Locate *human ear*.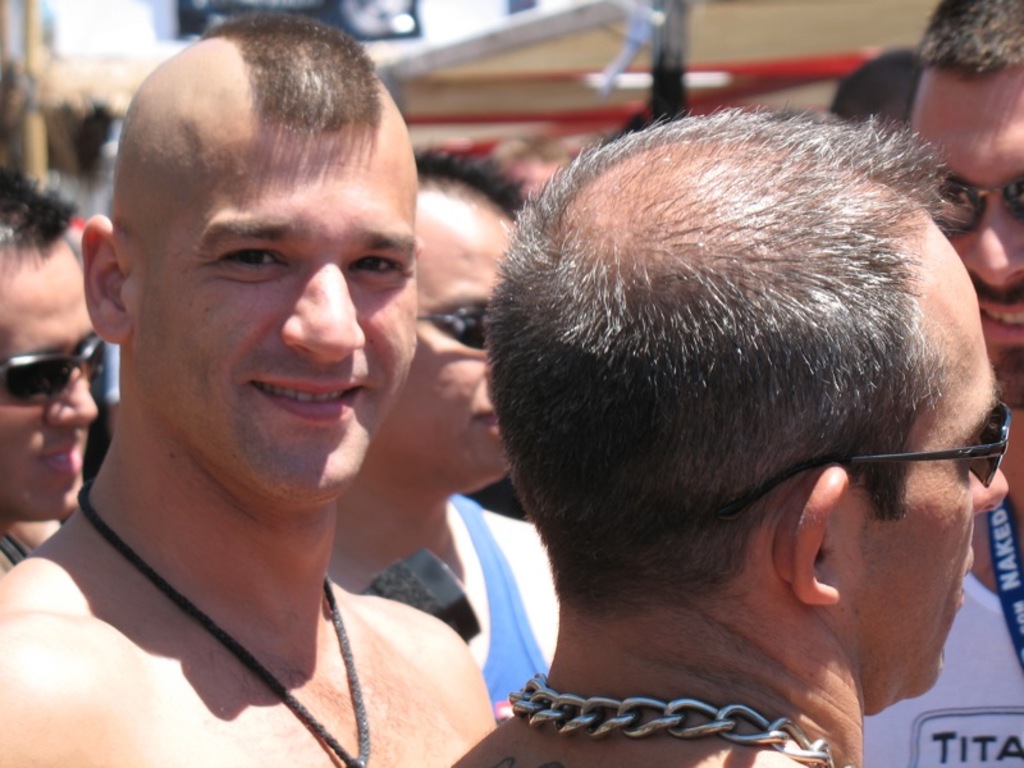
Bounding box: x1=81 y1=211 x2=132 y2=343.
